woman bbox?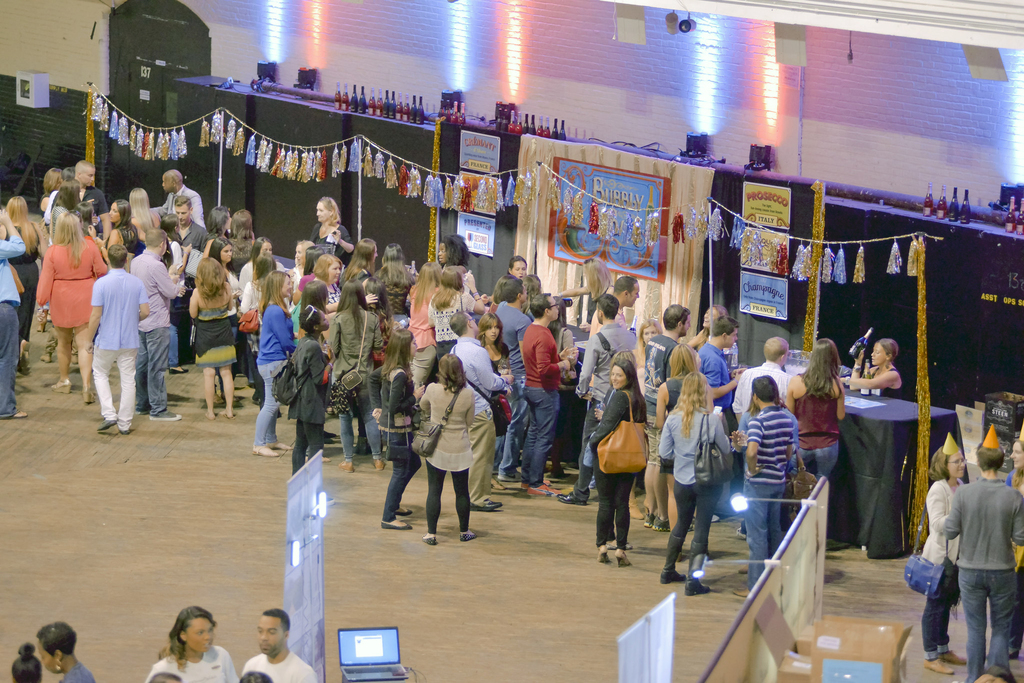
229:210:260:276
